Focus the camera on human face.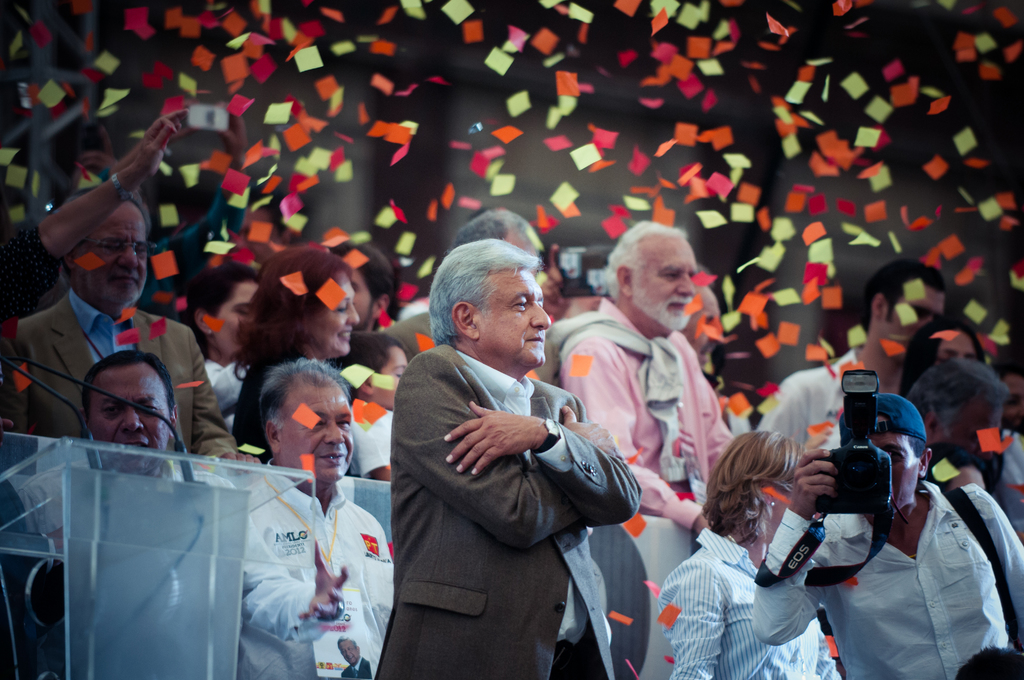
Focus region: crop(474, 268, 550, 367).
